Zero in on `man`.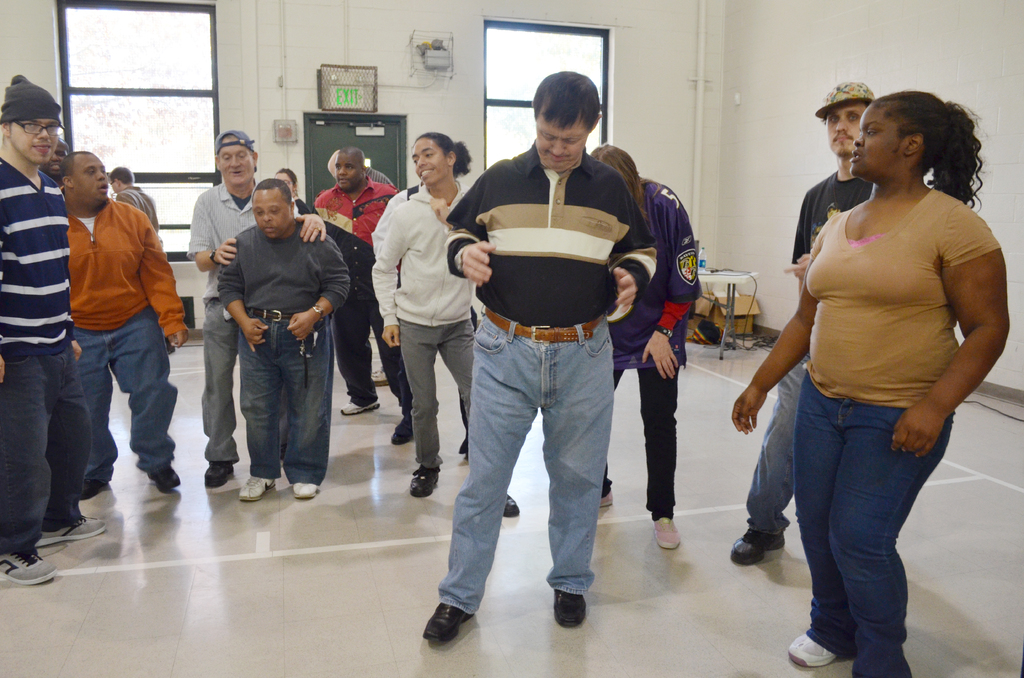
Zeroed in: select_region(33, 134, 69, 192).
